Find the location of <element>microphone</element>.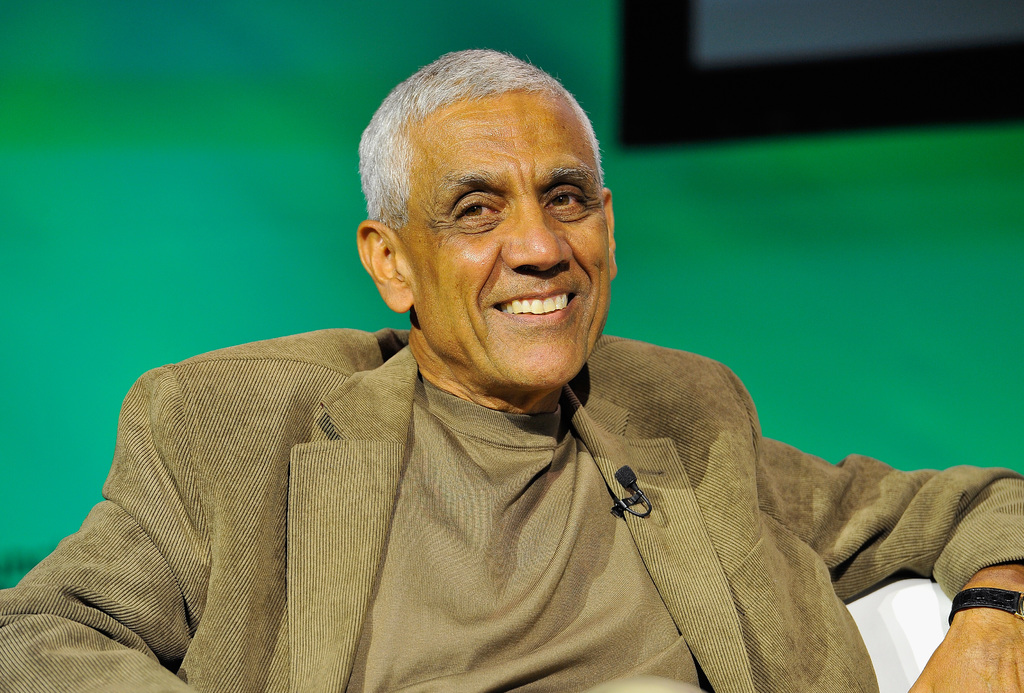
Location: box(615, 462, 640, 487).
